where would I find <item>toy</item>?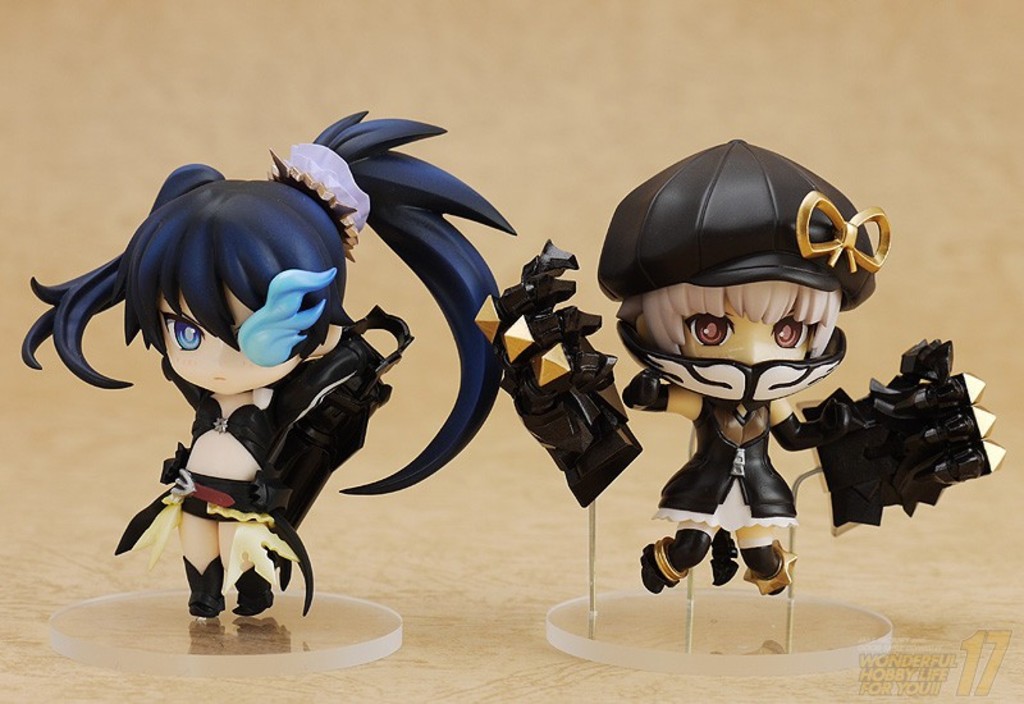
At [6,102,500,630].
